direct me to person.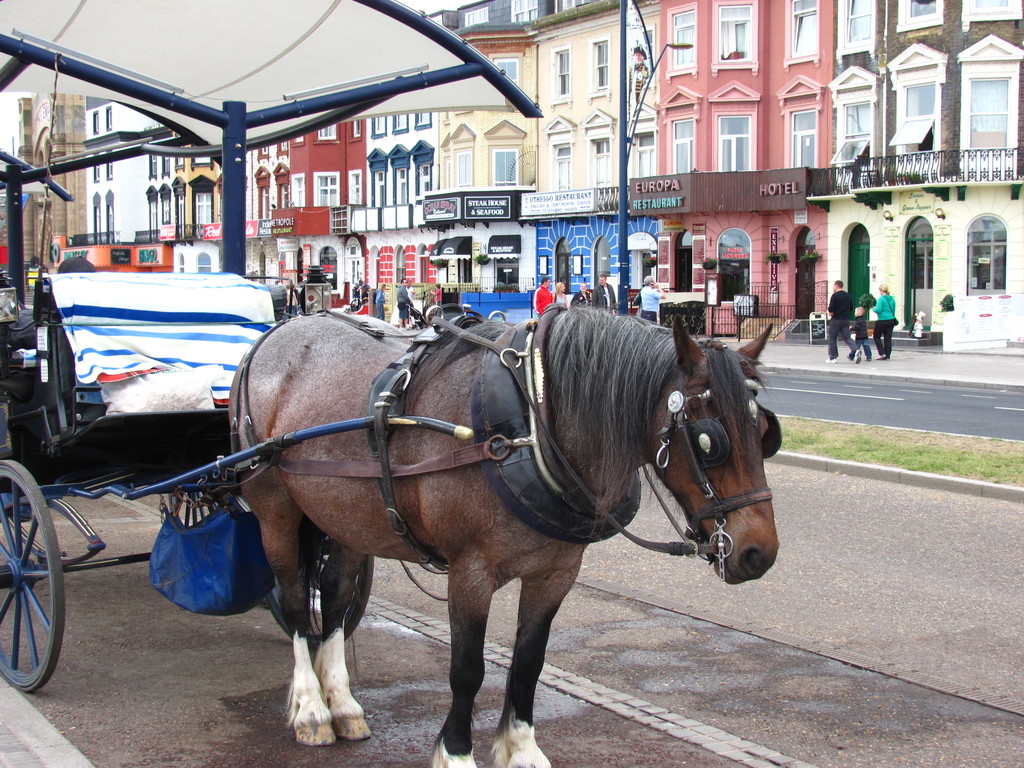
Direction: box=[532, 278, 557, 317].
